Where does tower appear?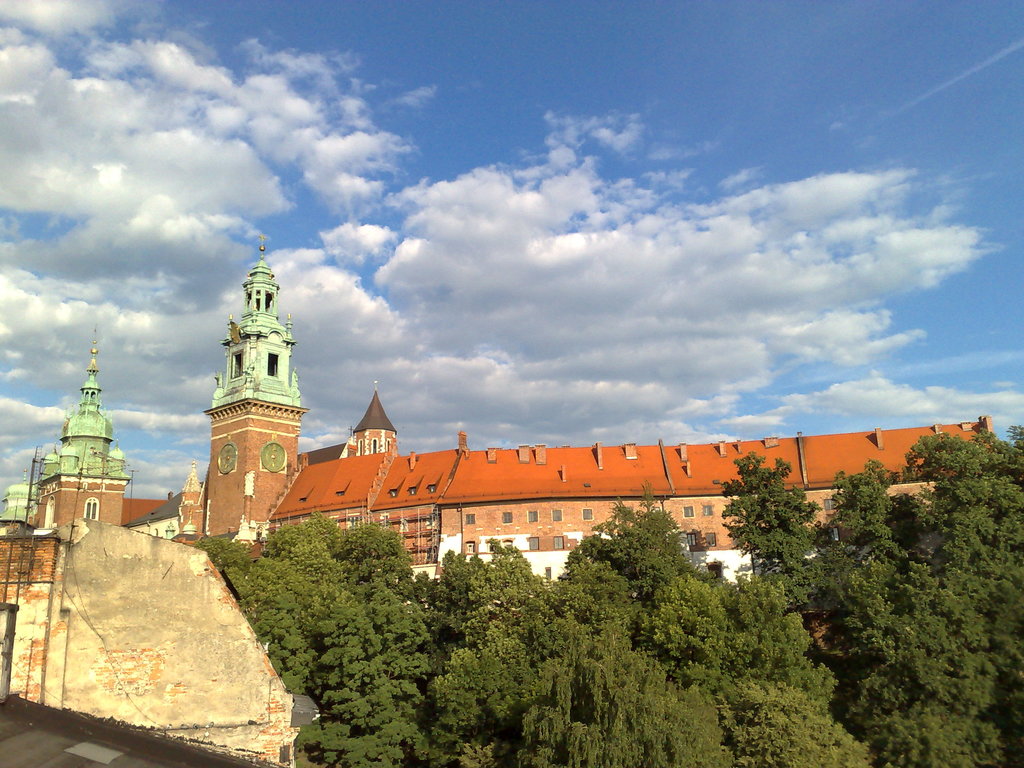
Appears at box=[32, 328, 138, 538].
